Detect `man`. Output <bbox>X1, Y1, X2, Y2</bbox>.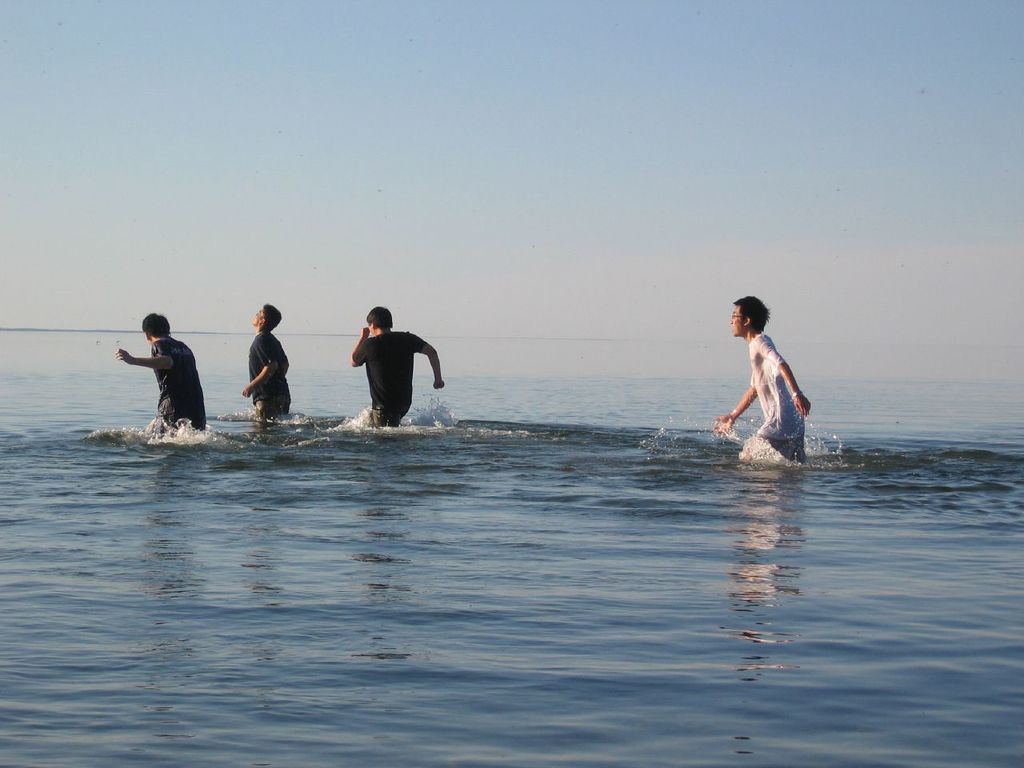
<bbox>351, 305, 445, 426</bbox>.
